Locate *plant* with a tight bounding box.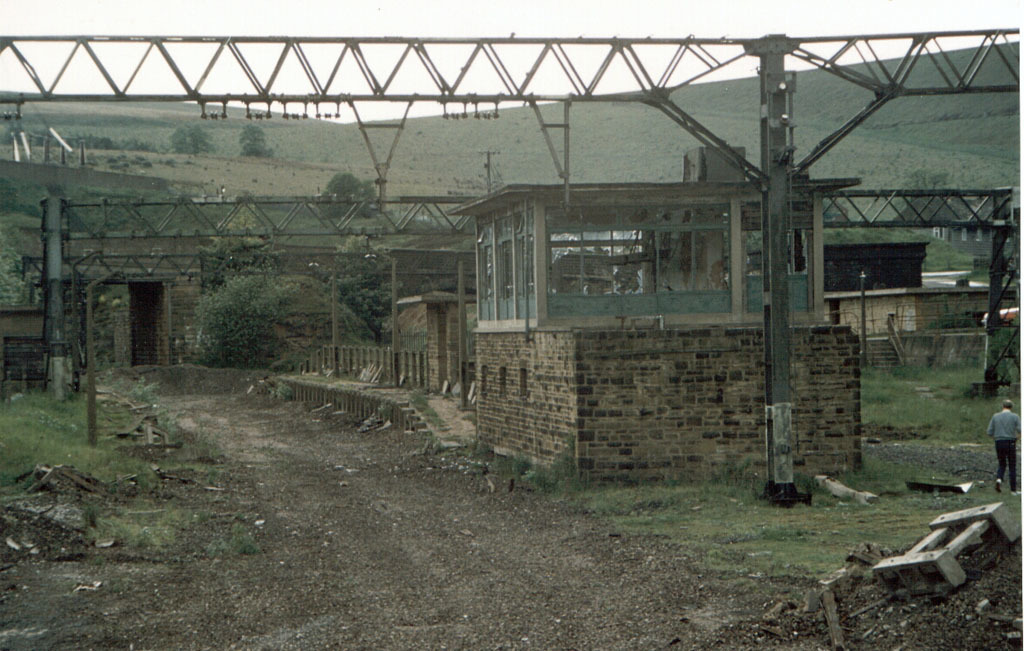
left=119, top=133, right=161, bottom=152.
